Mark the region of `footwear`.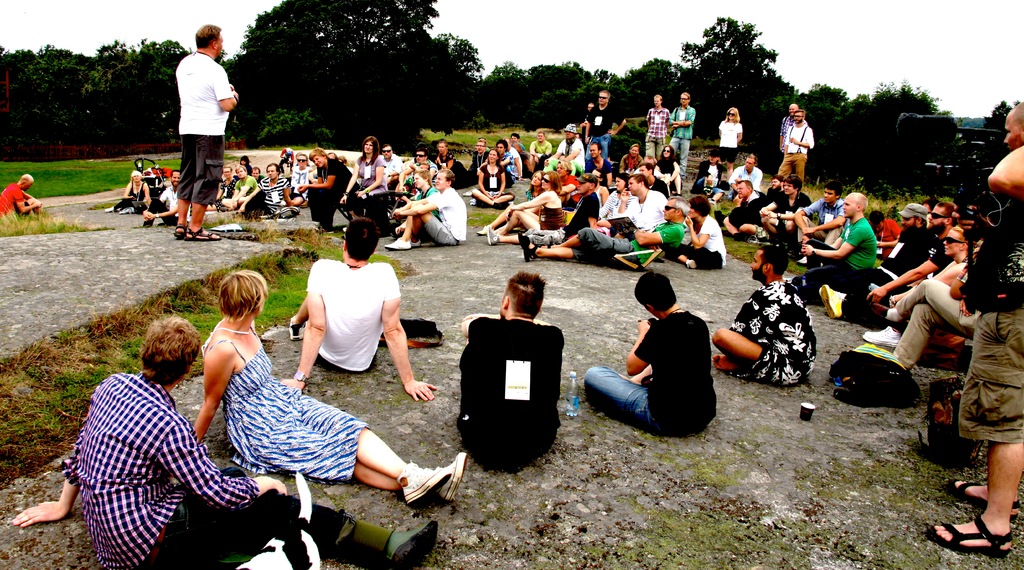
Region: crop(399, 460, 450, 500).
